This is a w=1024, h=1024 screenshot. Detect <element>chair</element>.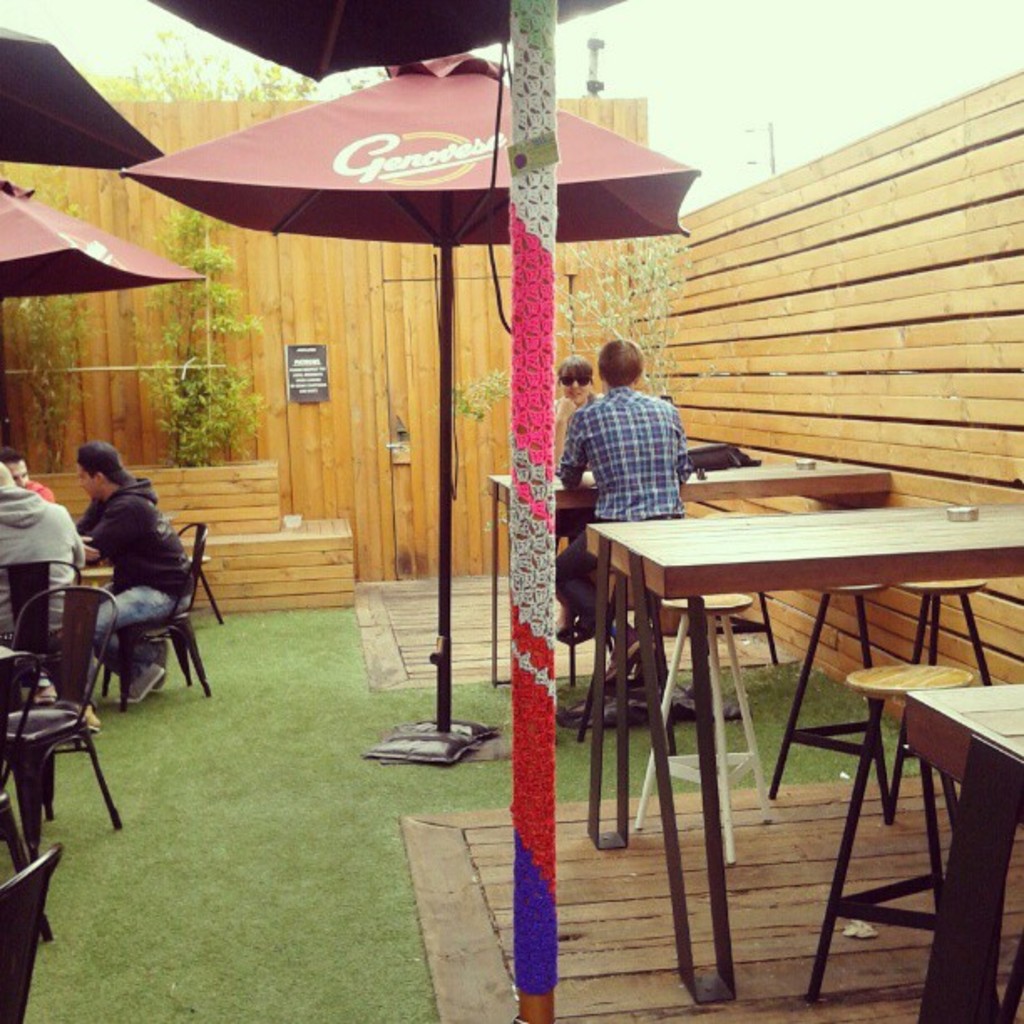
pyautogui.locateOnScreen(50, 532, 206, 741).
